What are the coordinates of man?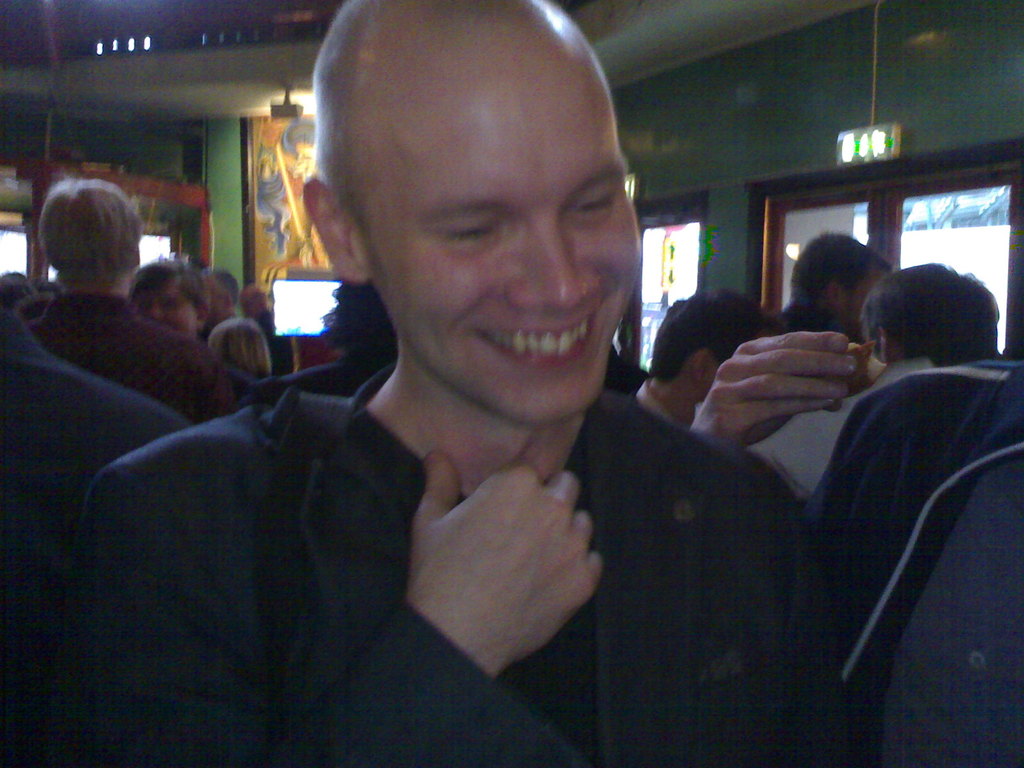
box=[129, 254, 258, 410].
